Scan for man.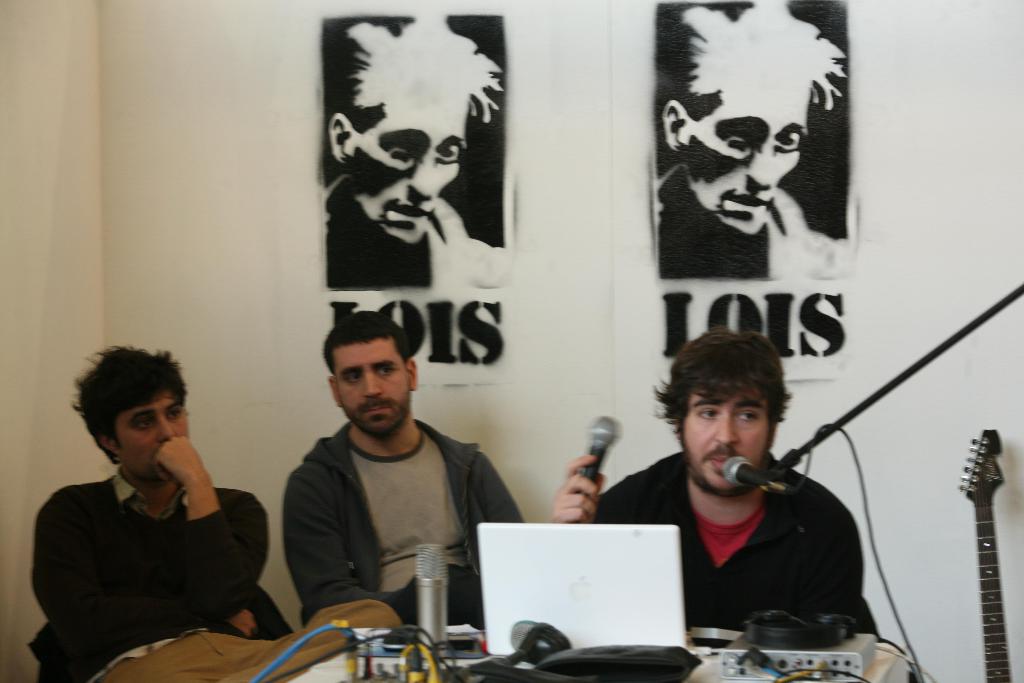
Scan result: (x1=323, y1=7, x2=507, y2=289).
